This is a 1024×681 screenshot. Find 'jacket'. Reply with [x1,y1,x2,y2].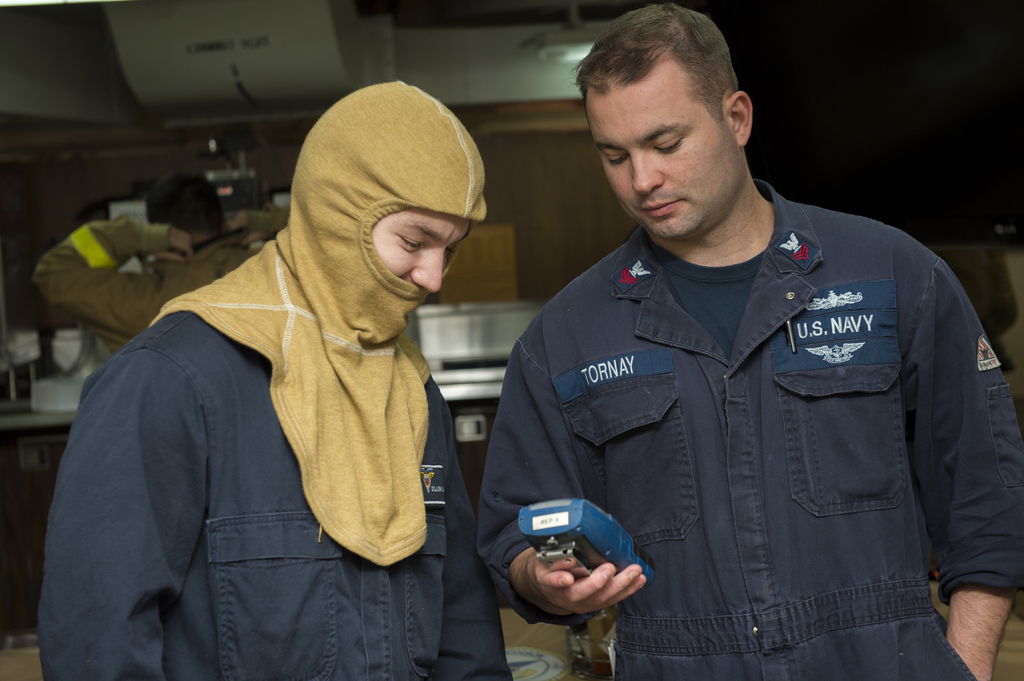
[38,312,520,680].
